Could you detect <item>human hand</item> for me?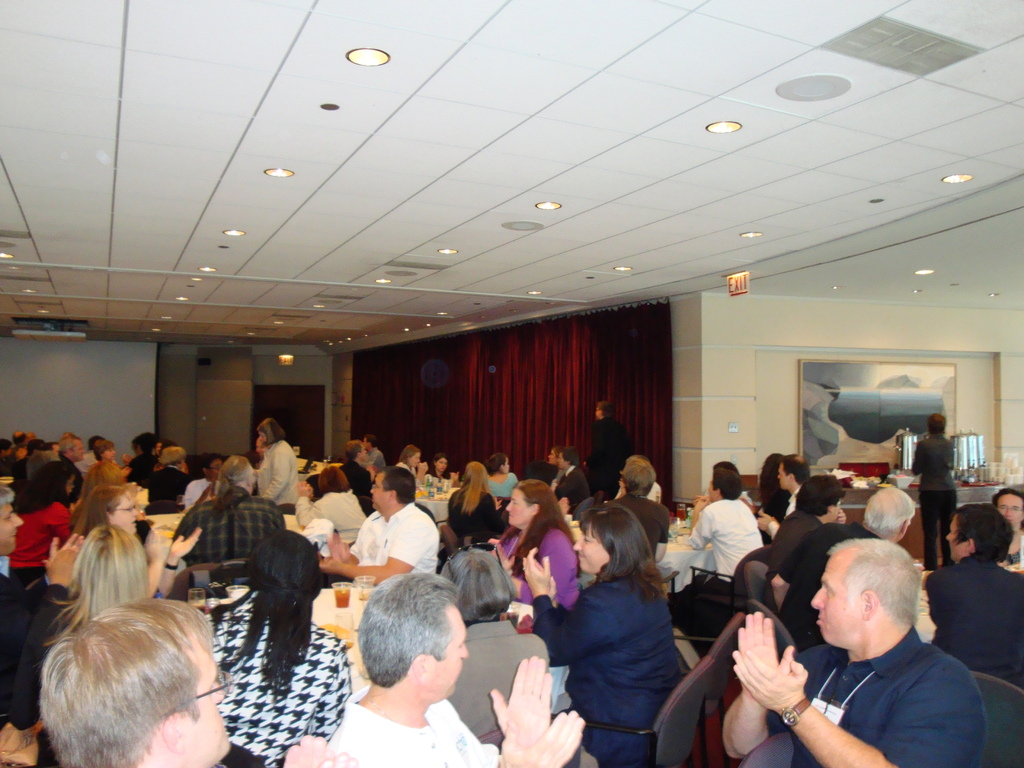
Detection result: 744, 632, 831, 738.
